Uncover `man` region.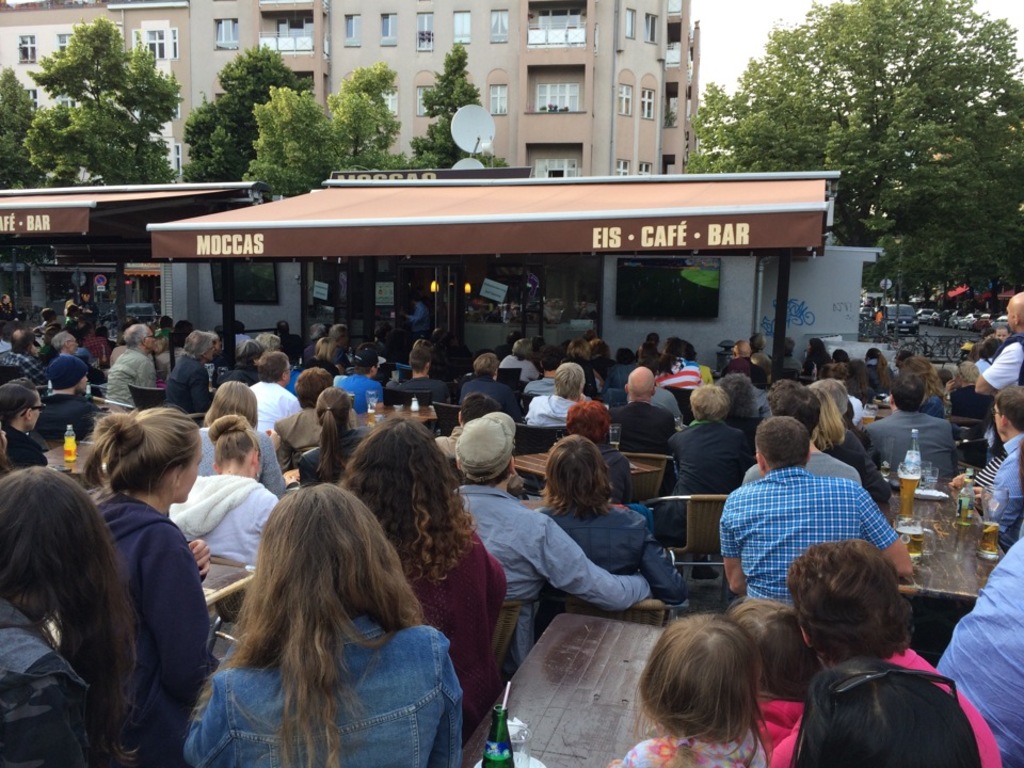
Uncovered: bbox=(33, 352, 100, 441).
